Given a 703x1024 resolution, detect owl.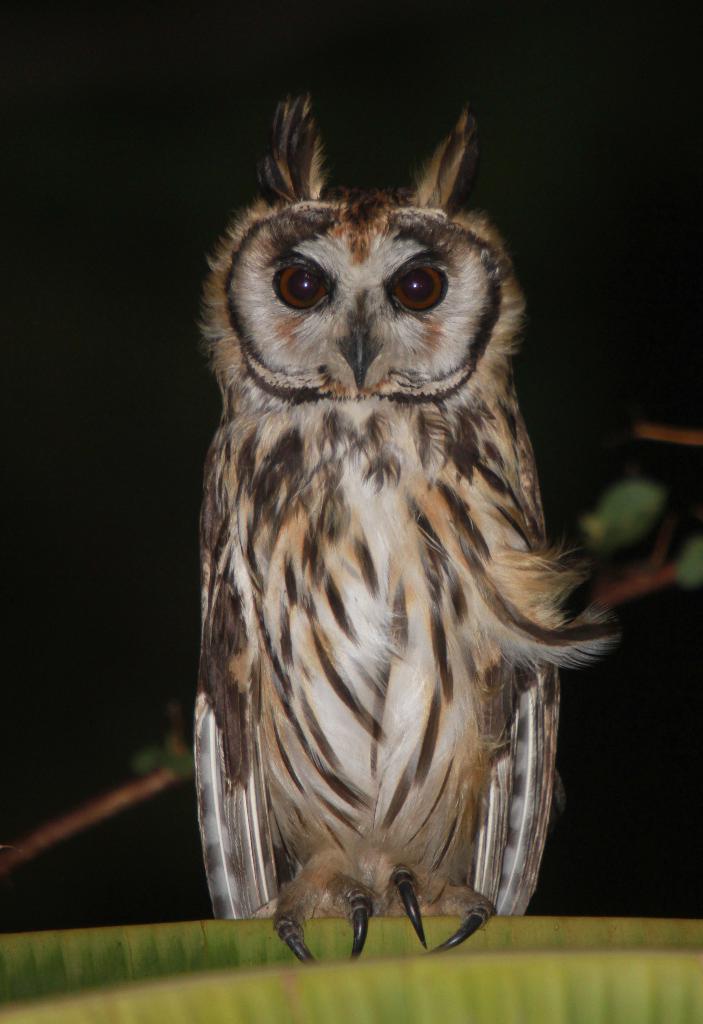
<box>190,97,627,969</box>.
